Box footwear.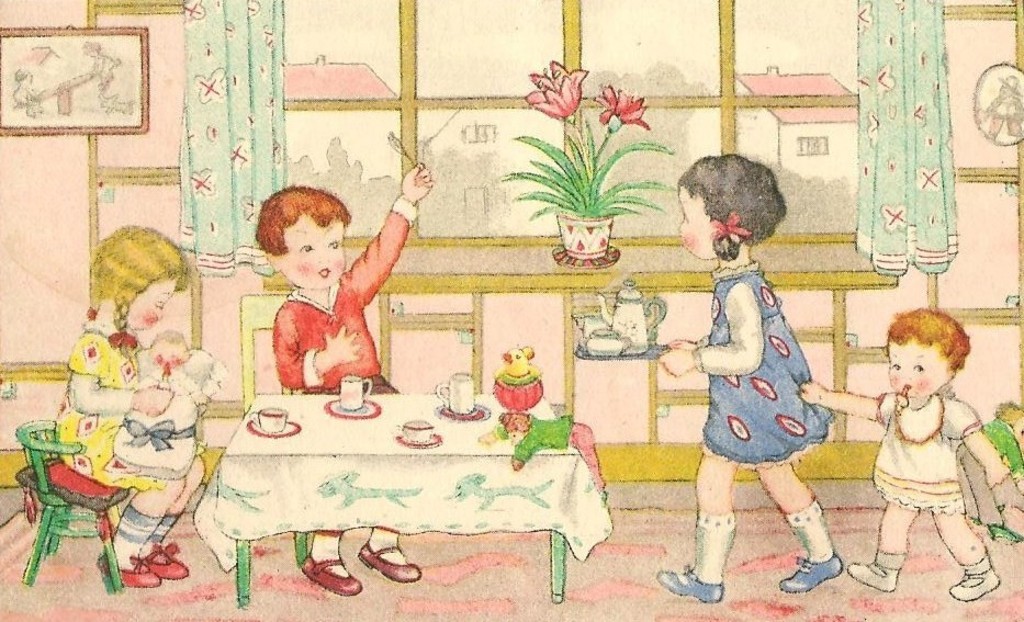
{"x1": 946, "y1": 567, "x2": 1002, "y2": 599}.
